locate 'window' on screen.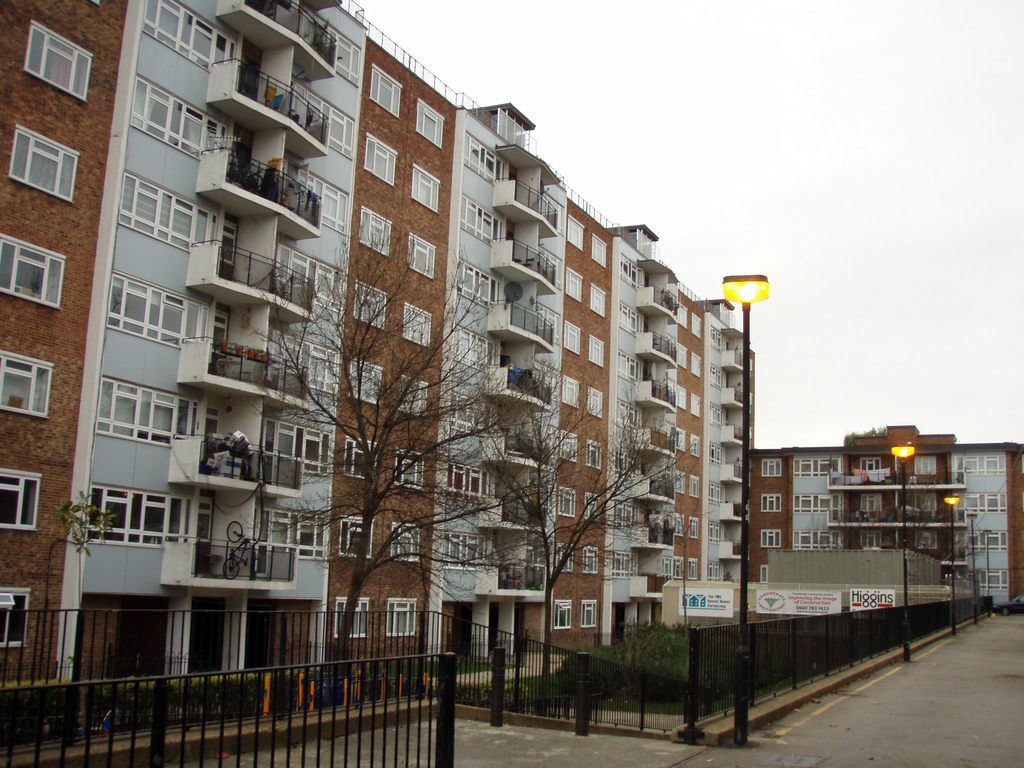
On screen at detection(792, 492, 840, 513).
